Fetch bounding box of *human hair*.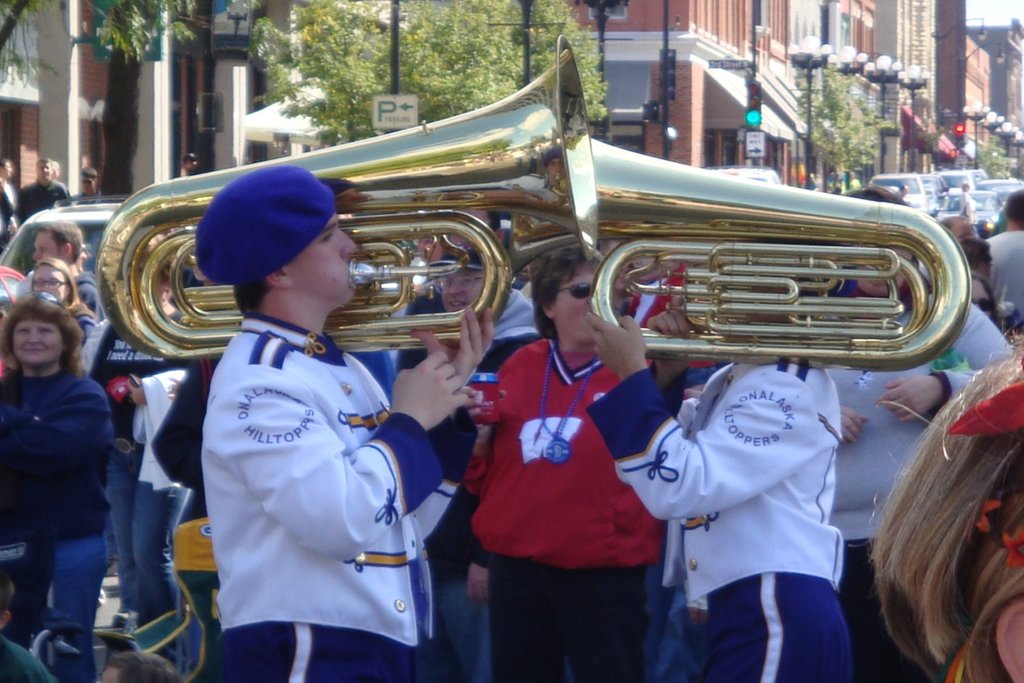
Bbox: (left=525, top=243, right=604, bottom=341).
